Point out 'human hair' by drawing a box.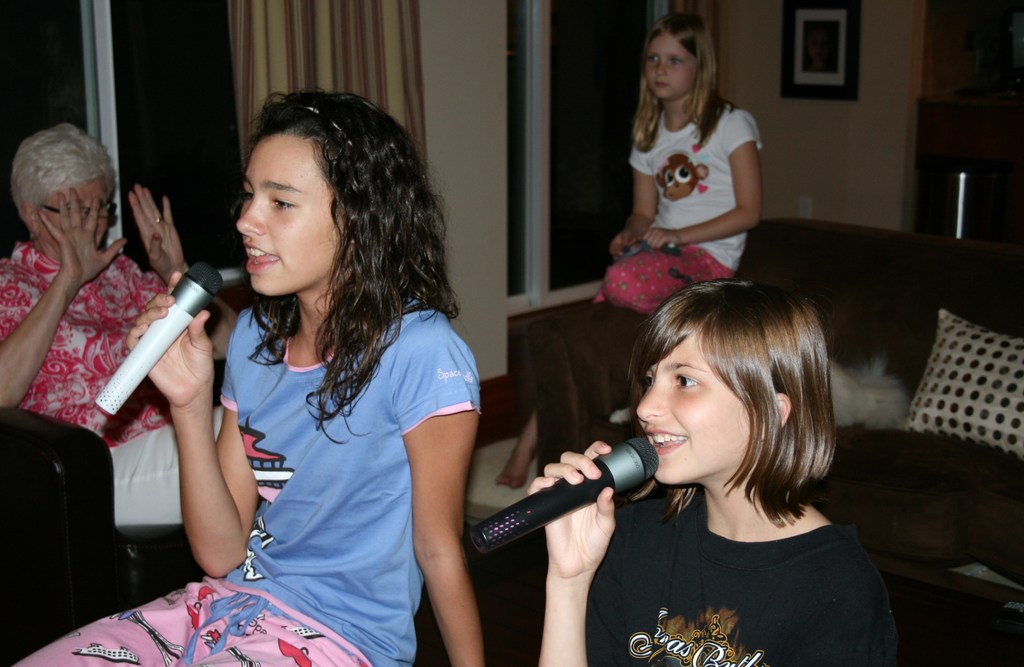
636,7,724,156.
